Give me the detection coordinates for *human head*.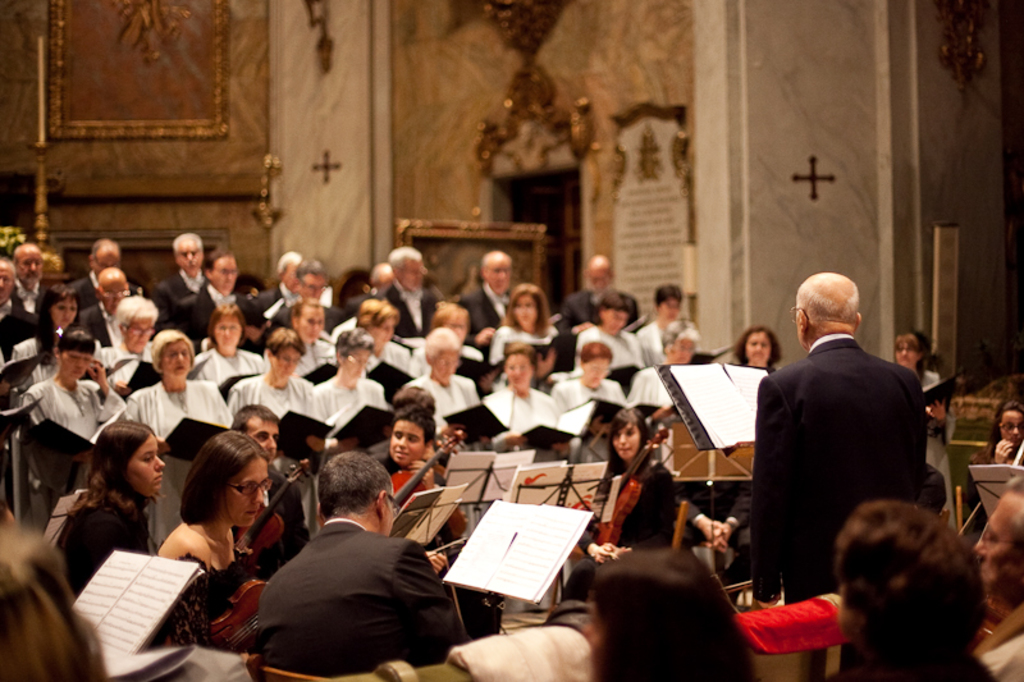
585:257:613:290.
